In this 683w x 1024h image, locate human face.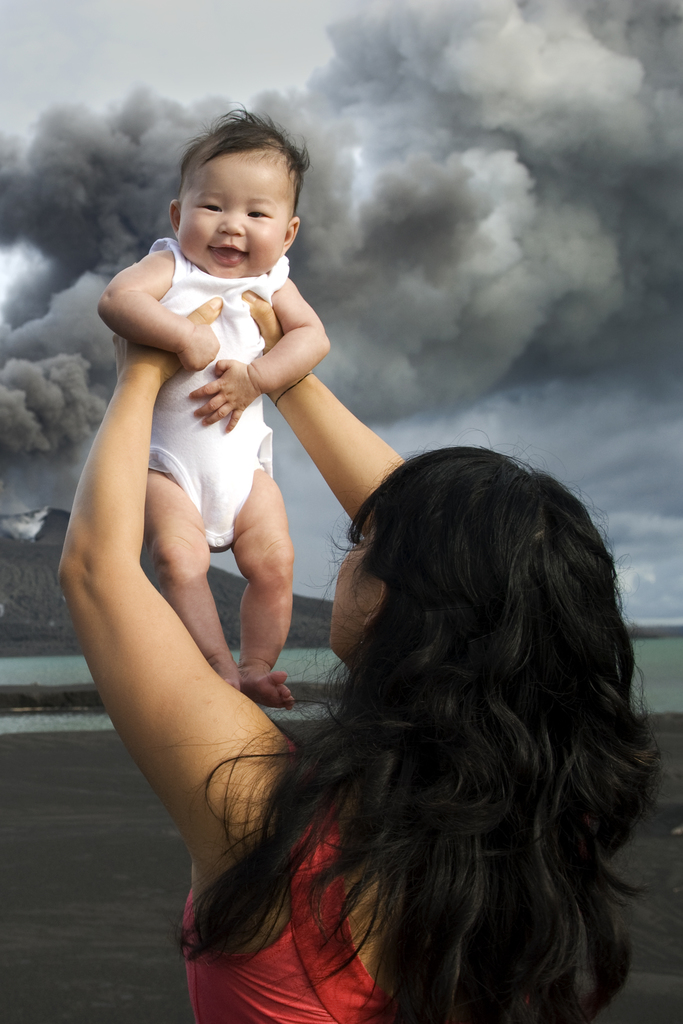
Bounding box: (178, 147, 286, 280).
